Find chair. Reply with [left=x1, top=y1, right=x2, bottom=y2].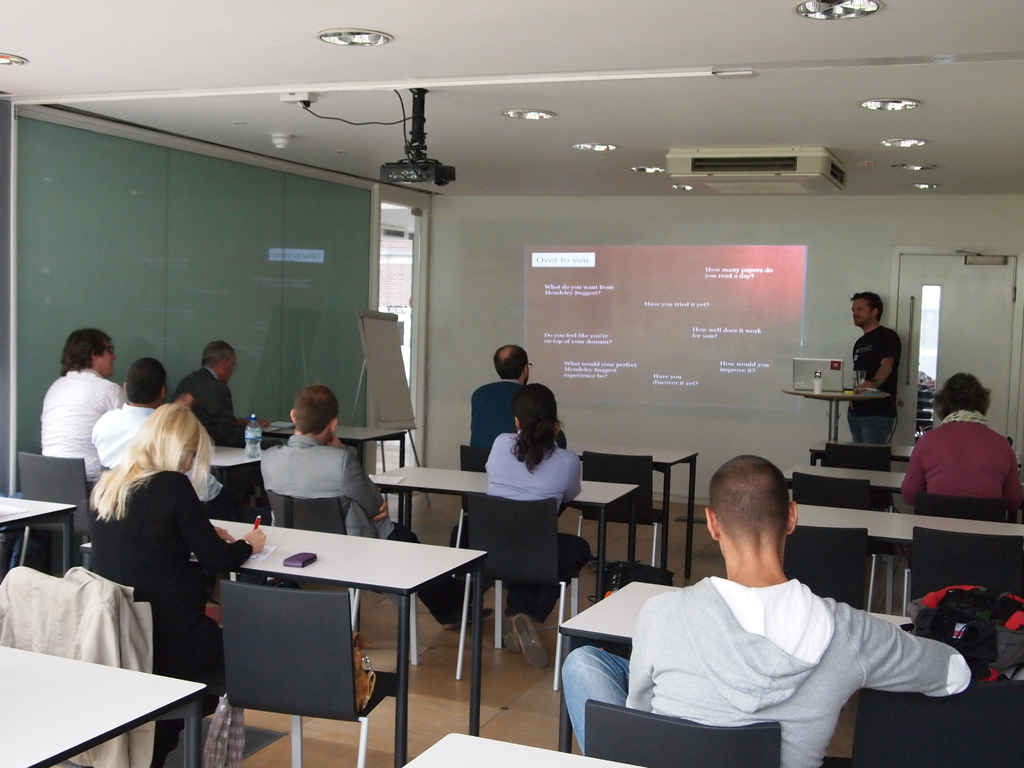
[left=451, top=463, right=585, bottom=688].
